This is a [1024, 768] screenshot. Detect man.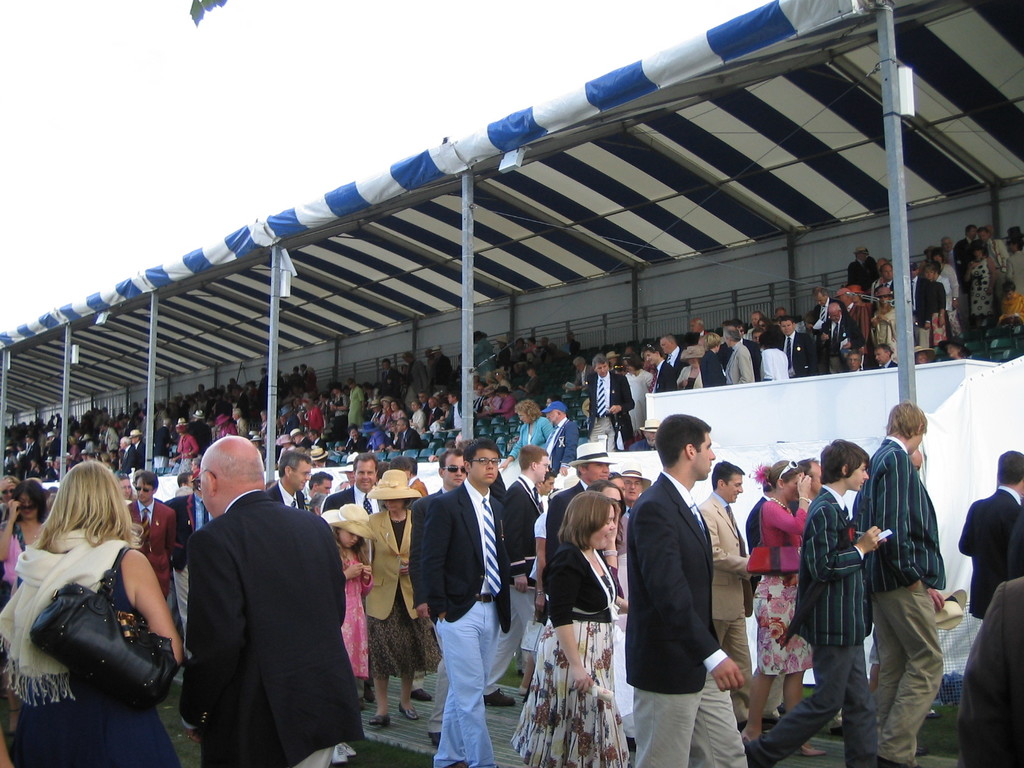
BBox(629, 393, 762, 767).
